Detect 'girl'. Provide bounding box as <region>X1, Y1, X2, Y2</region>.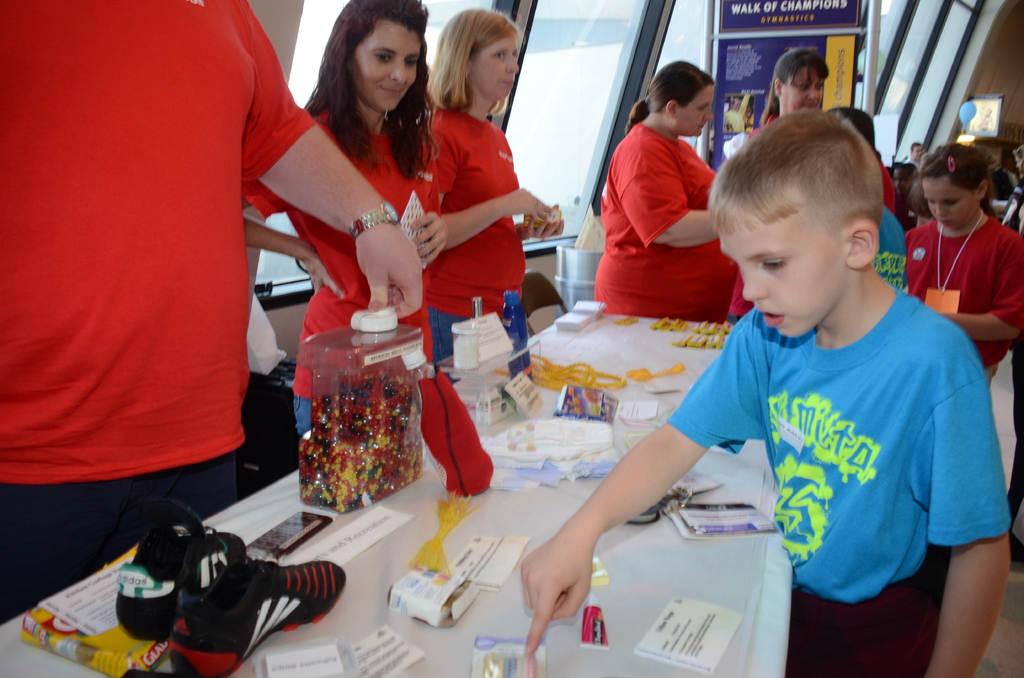
<region>902, 143, 1023, 384</region>.
